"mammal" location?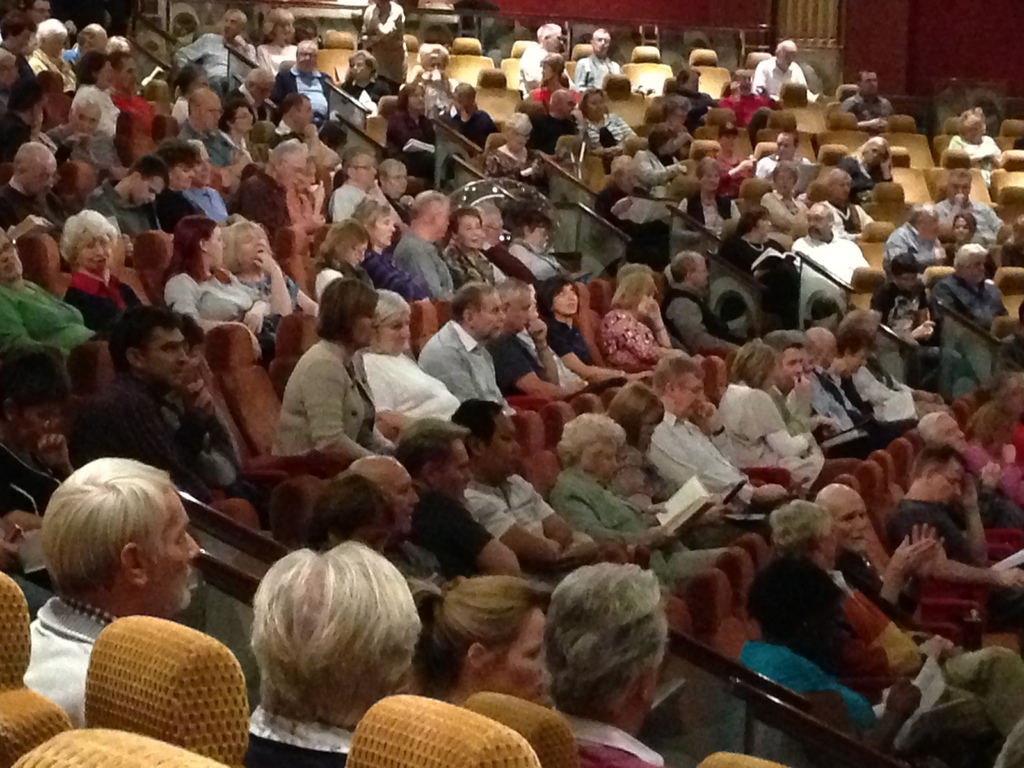
418, 576, 561, 707
